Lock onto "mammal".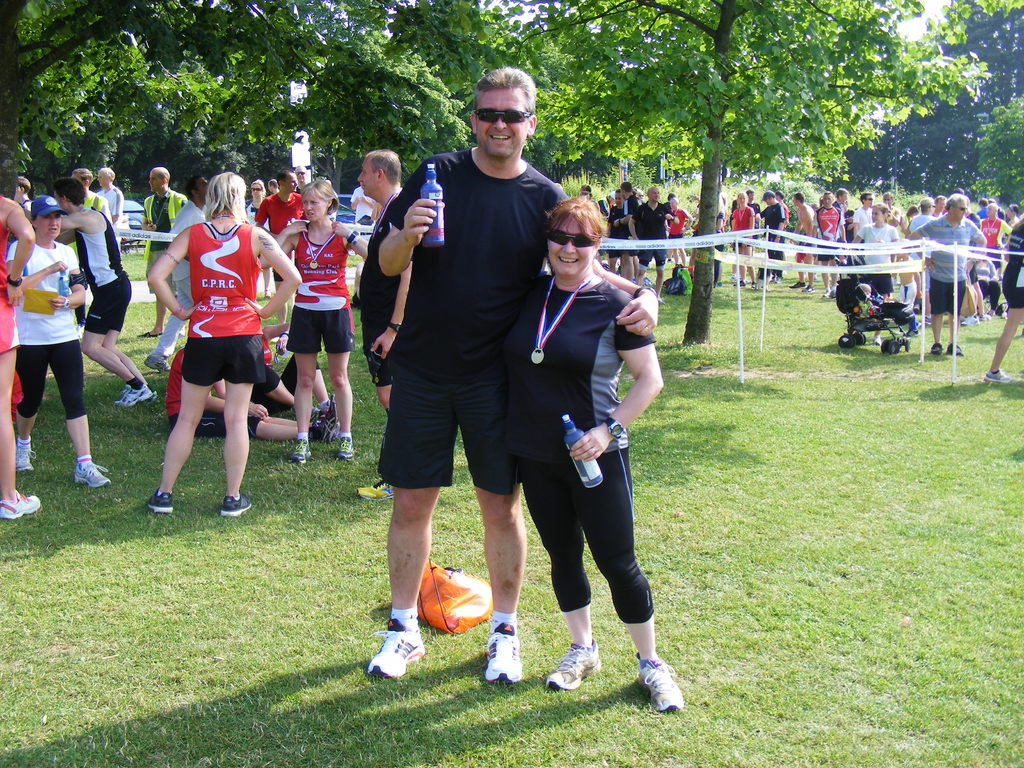
Locked: (left=851, top=189, right=876, bottom=248).
